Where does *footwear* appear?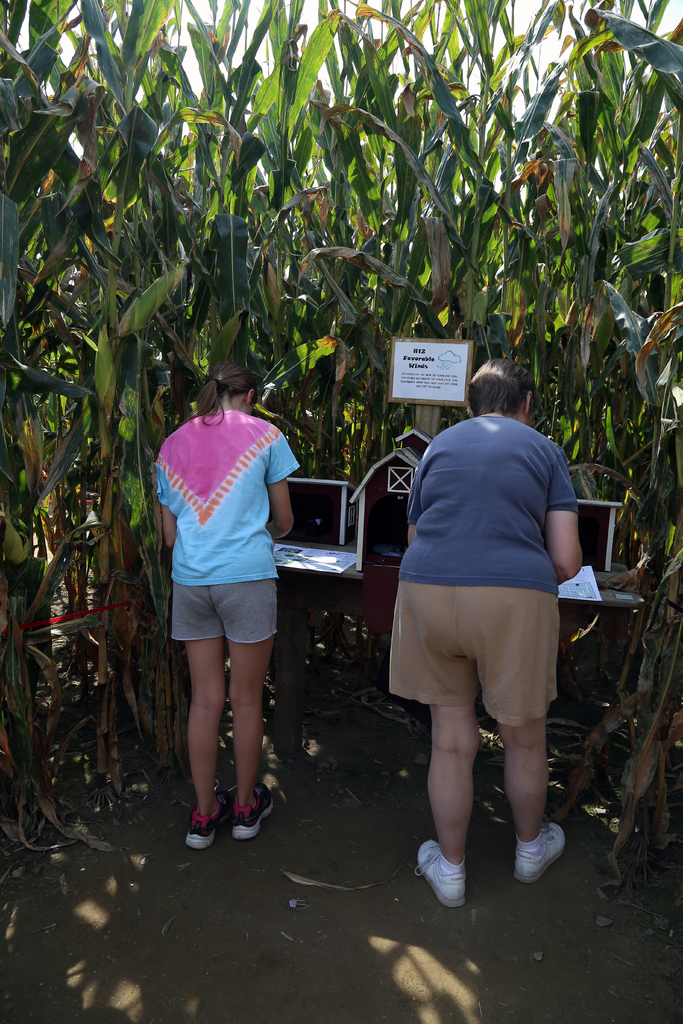
Appears at <box>411,840,468,910</box>.
